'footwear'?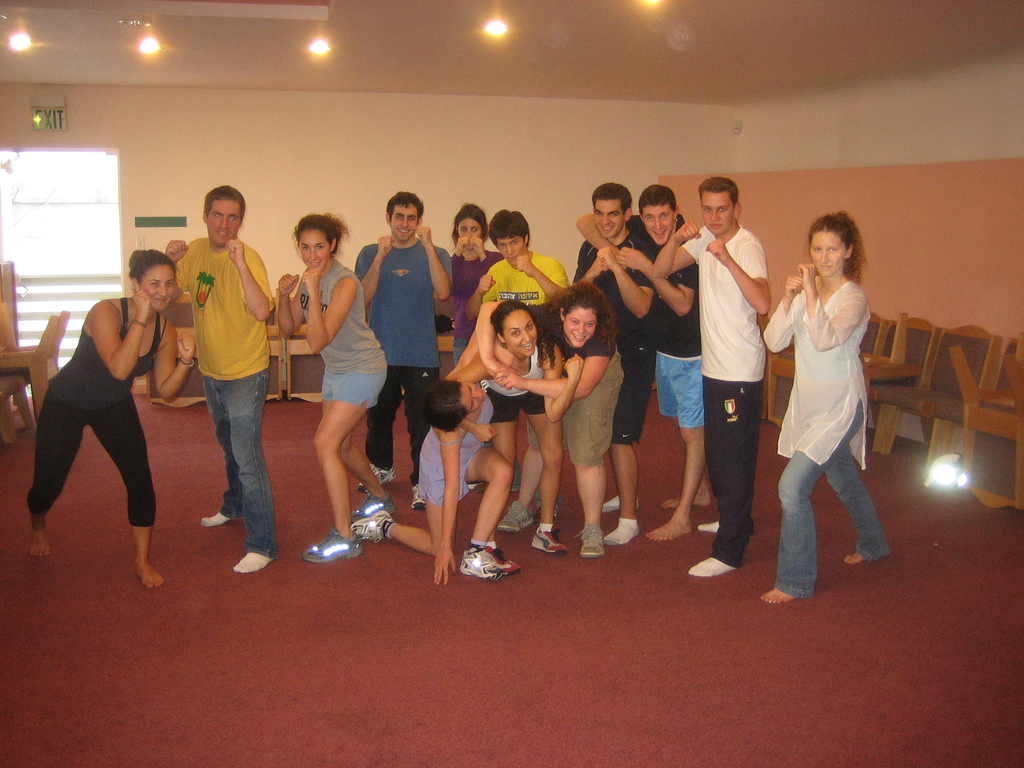
detection(353, 505, 390, 542)
